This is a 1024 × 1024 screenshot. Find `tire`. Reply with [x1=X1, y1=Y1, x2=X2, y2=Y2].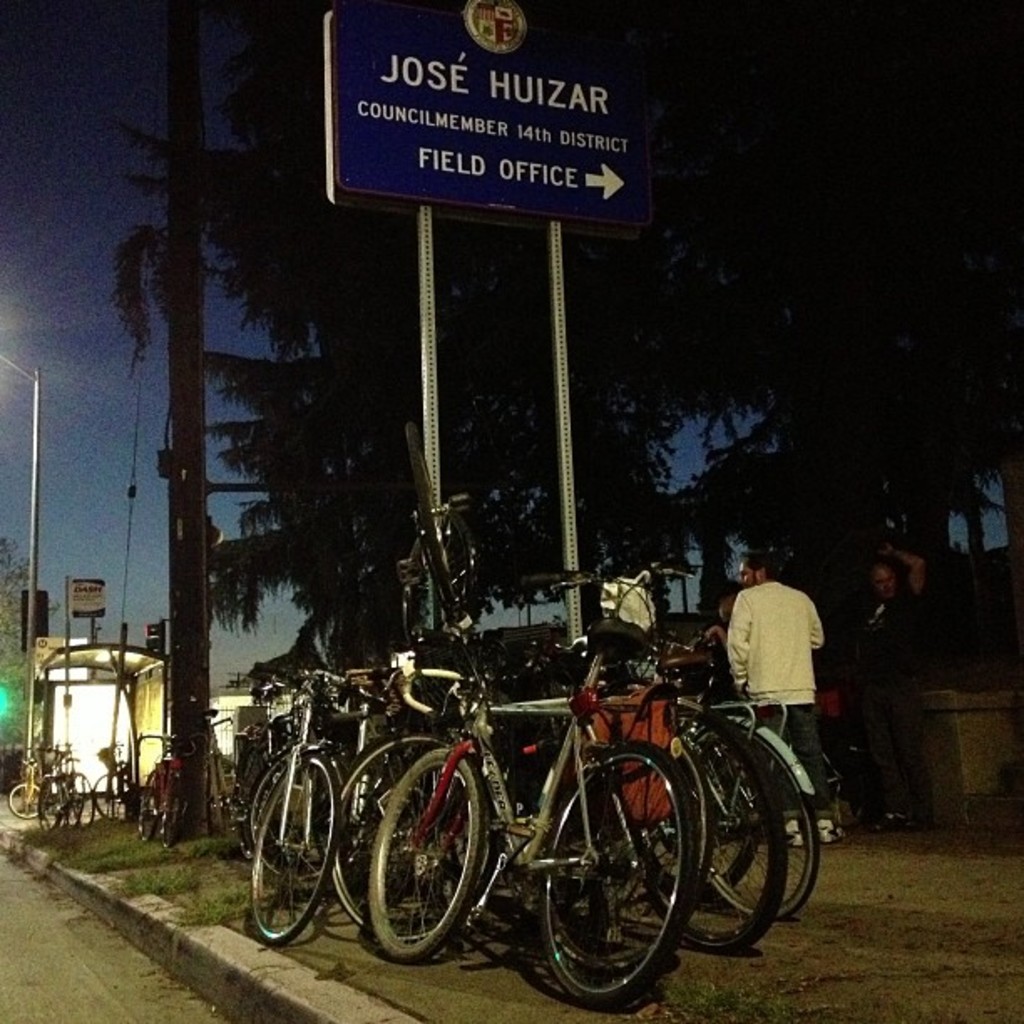
[x1=544, y1=746, x2=721, y2=970].
